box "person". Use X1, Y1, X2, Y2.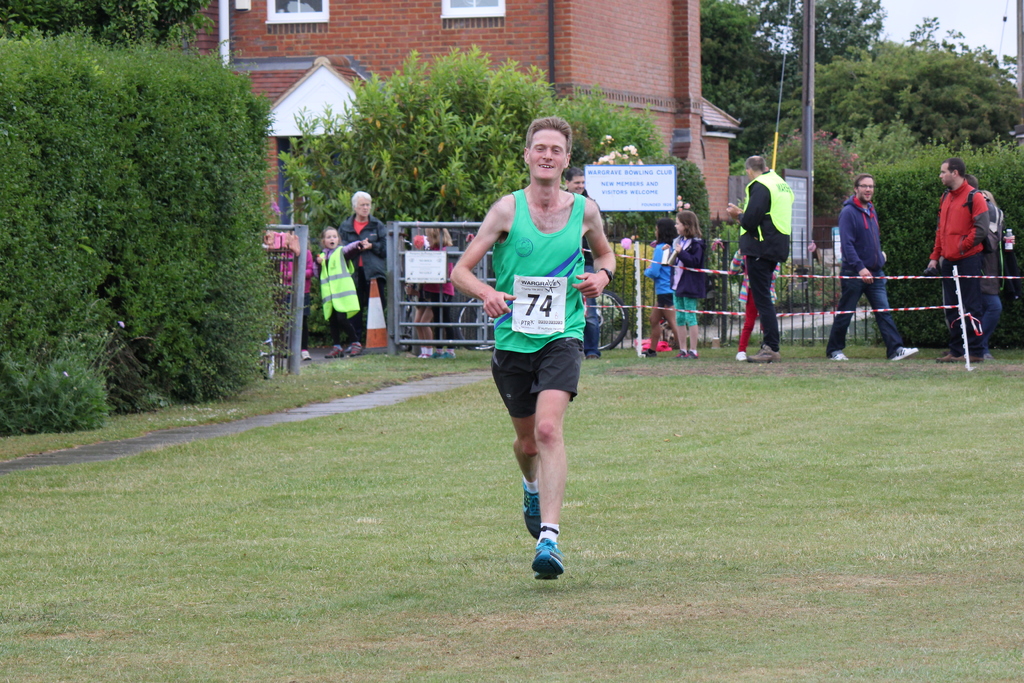
339, 195, 390, 338.
